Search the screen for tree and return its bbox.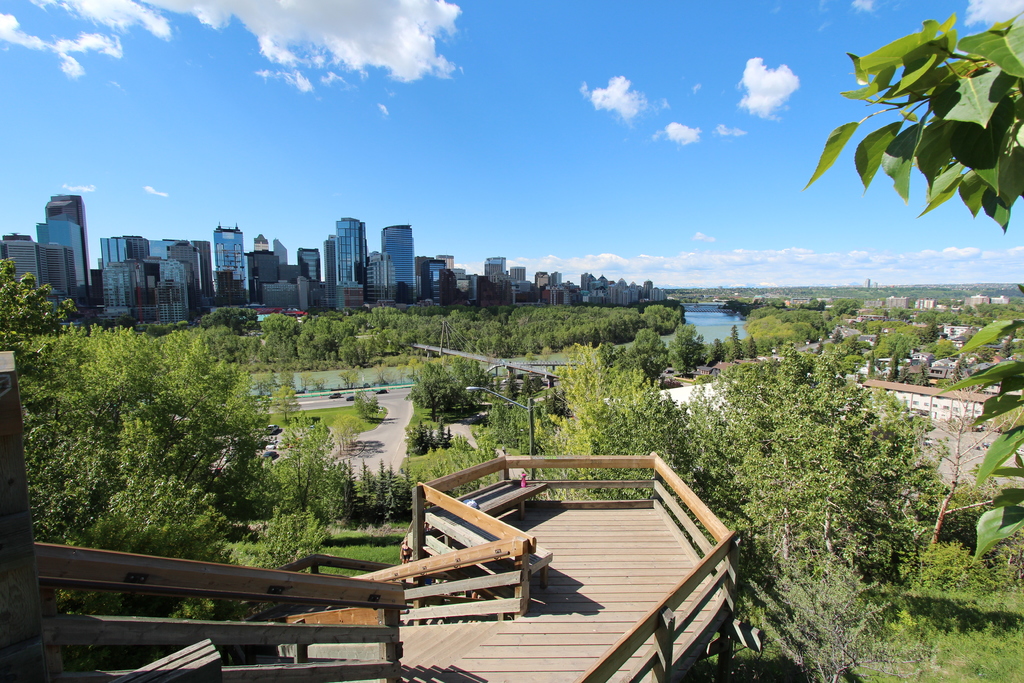
Found: 228 497 312 574.
